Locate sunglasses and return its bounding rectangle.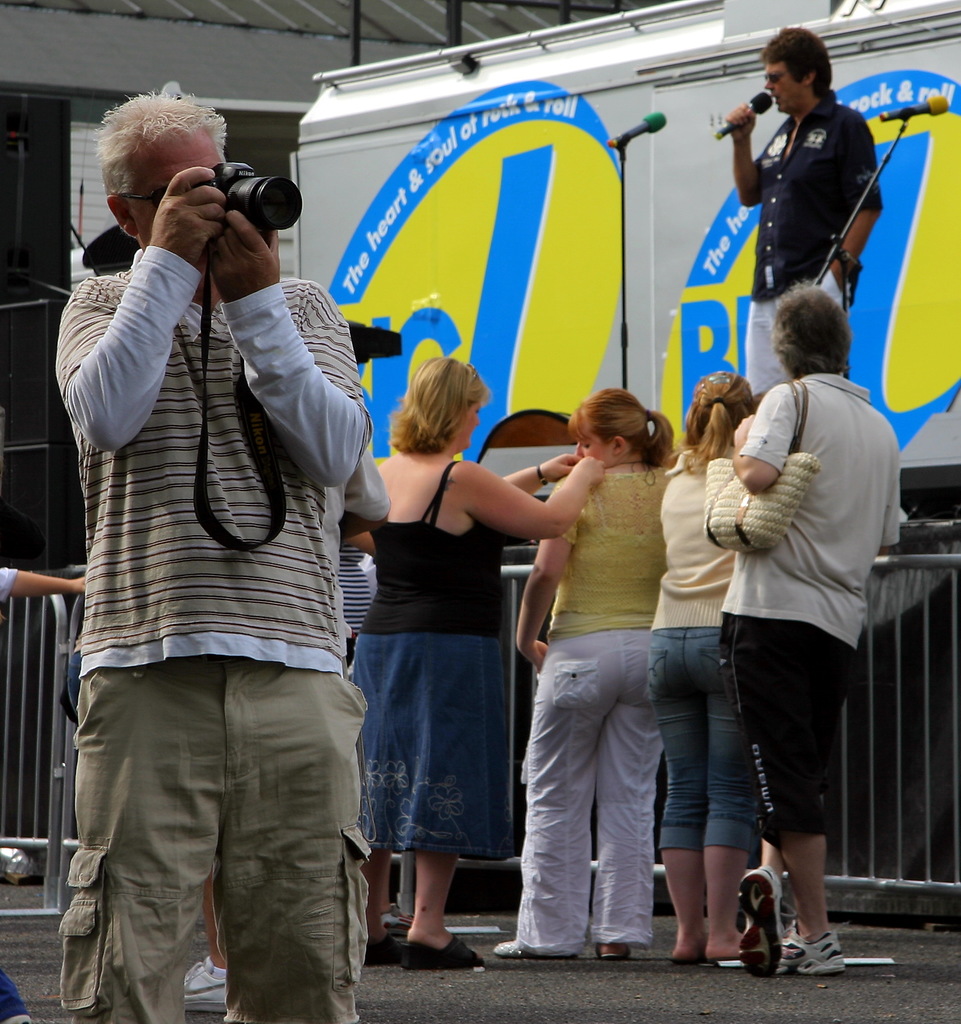
box=[124, 189, 161, 207].
